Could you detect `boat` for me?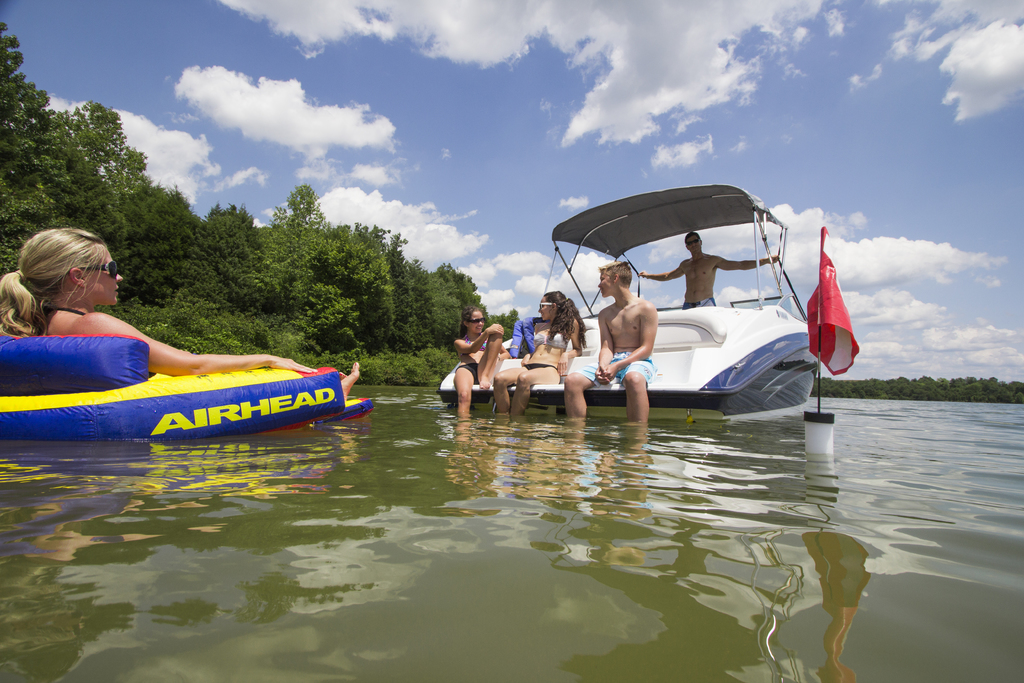
Detection result: box=[495, 190, 850, 434].
